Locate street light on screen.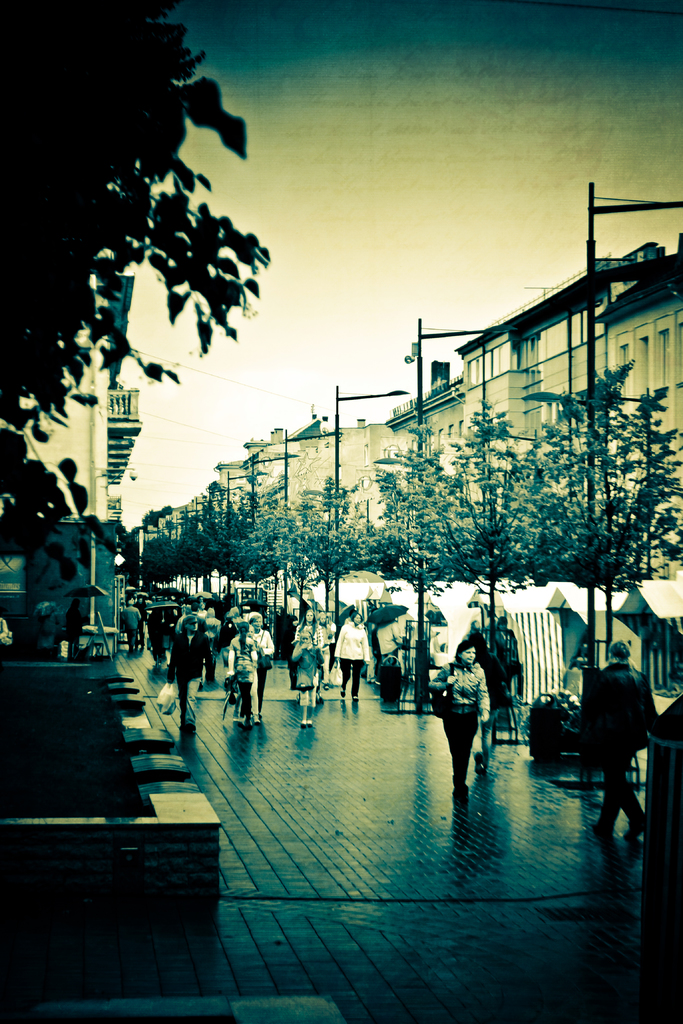
On screen at bbox=(413, 317, 527, 721).
